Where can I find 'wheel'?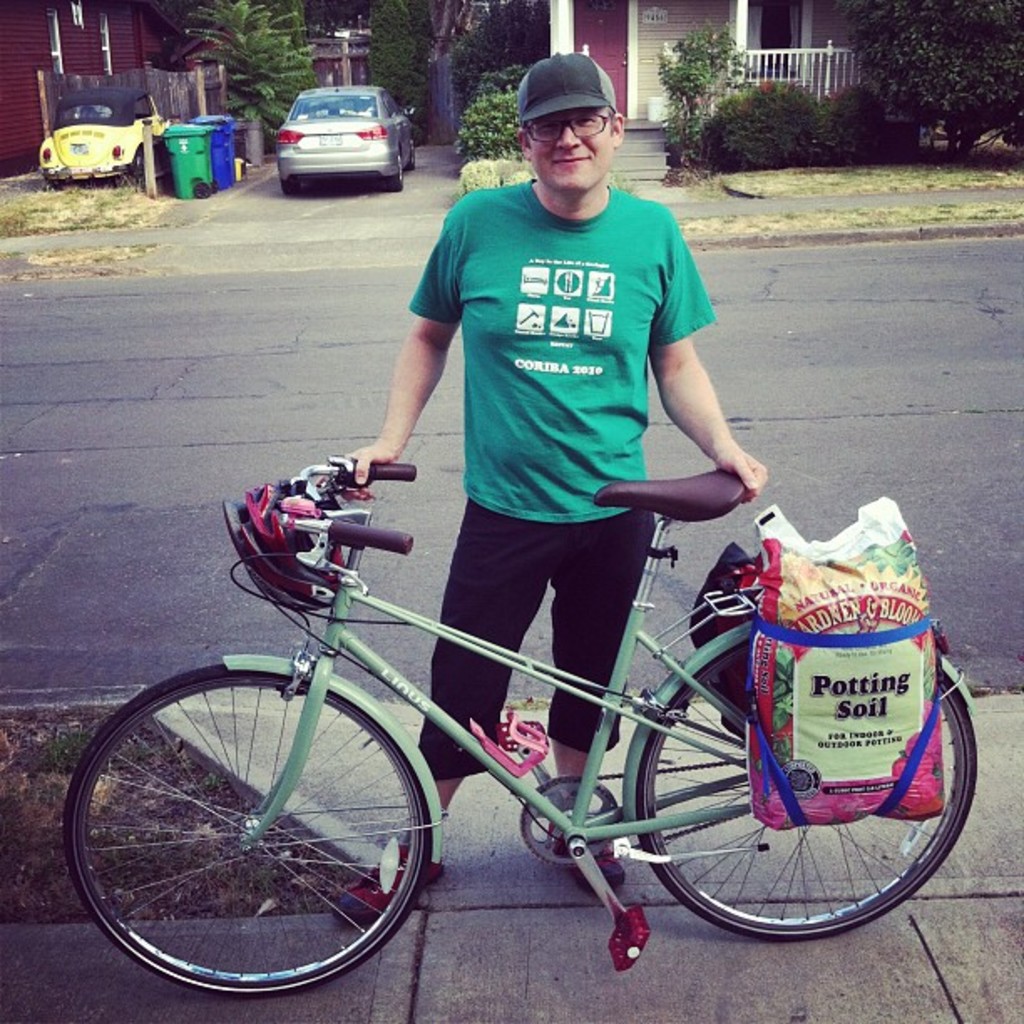
You can find it at [75, 671, 445, 984].
